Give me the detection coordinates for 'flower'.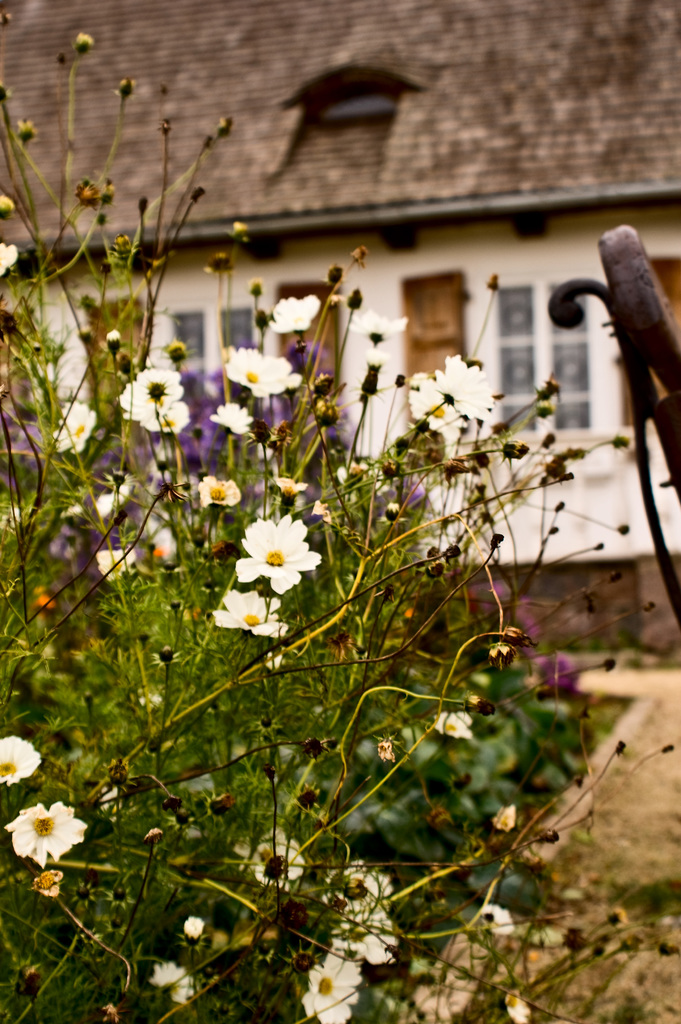
box=[123, 370, 189, 442].
